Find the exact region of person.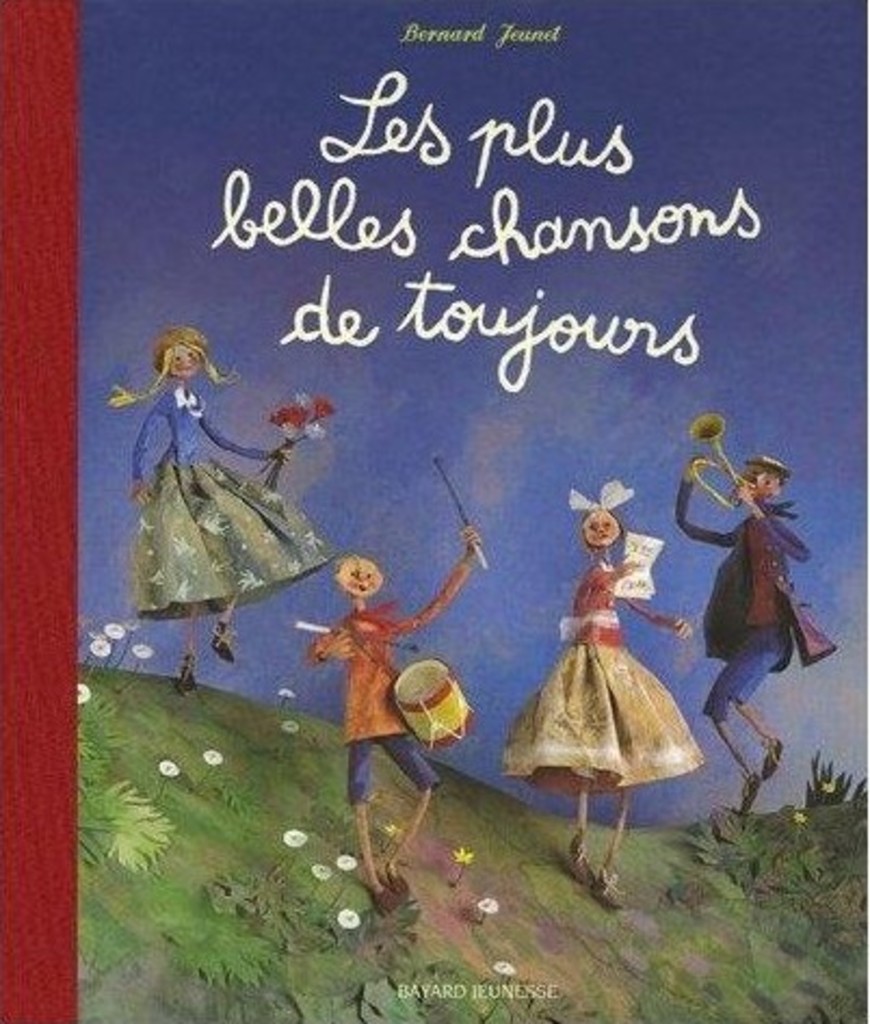
Exact region: region(498, 520, 660, 901).
